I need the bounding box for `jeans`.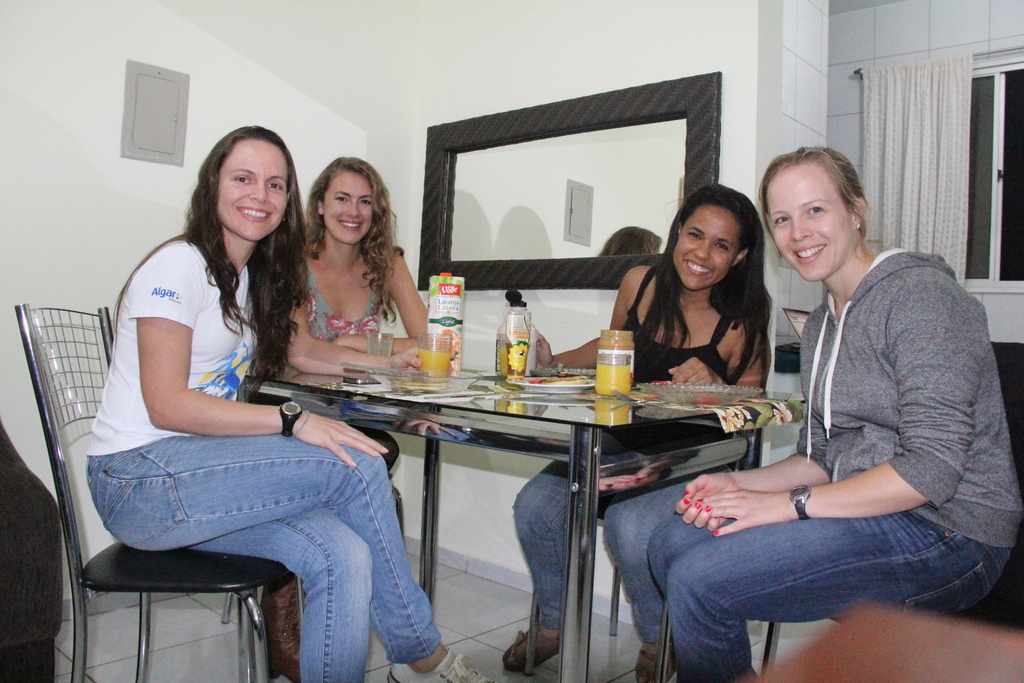
Here it is: select_region(647, 509, 1017, 682).
